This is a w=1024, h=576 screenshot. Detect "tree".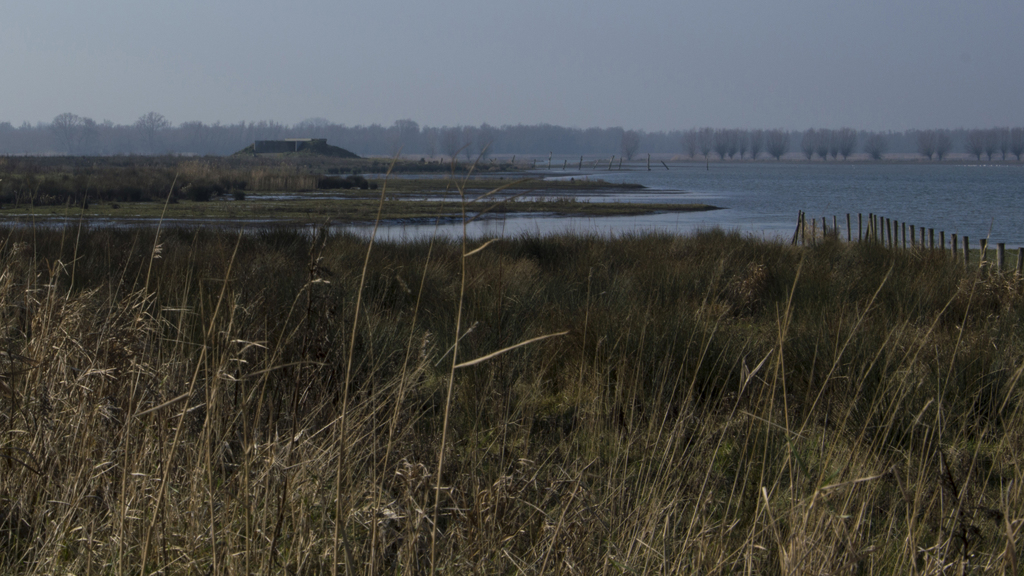
<region>830, 128, 838, 153</region>.
